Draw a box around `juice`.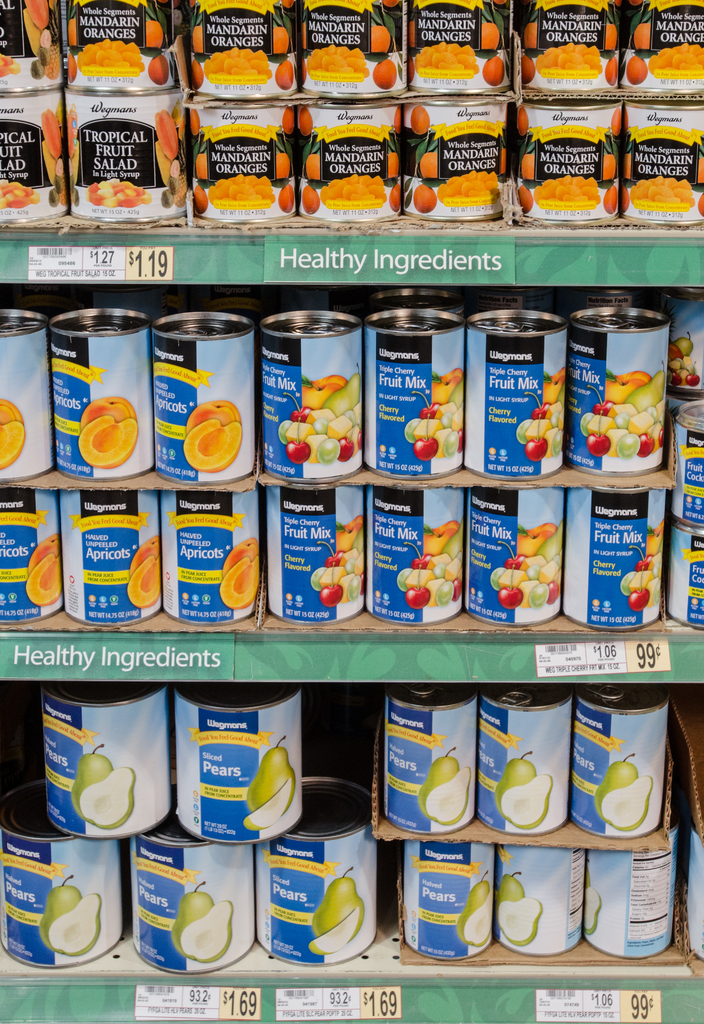
<box>670,399,703,525</box>.
